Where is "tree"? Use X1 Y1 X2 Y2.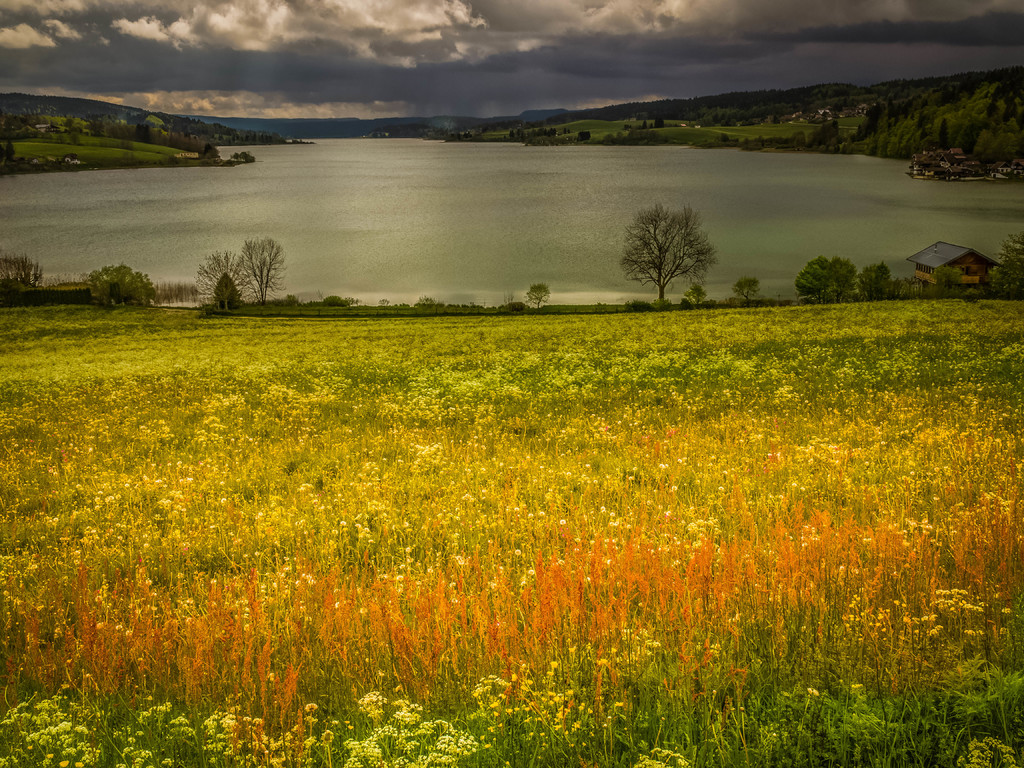
194 248 255 308.
